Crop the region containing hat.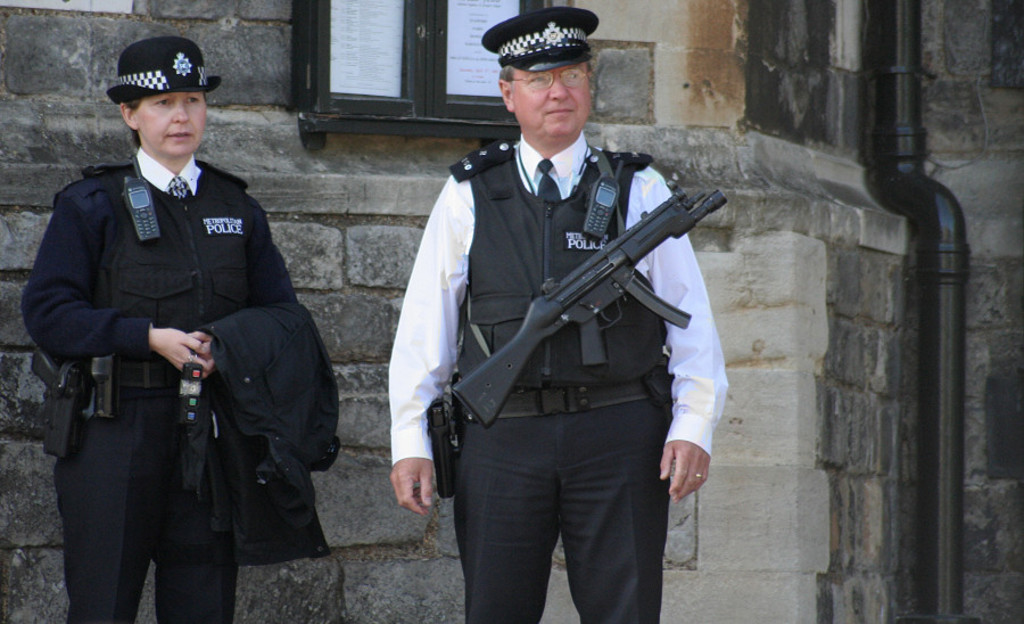
Crop region: 102, 35, 224, 112.
